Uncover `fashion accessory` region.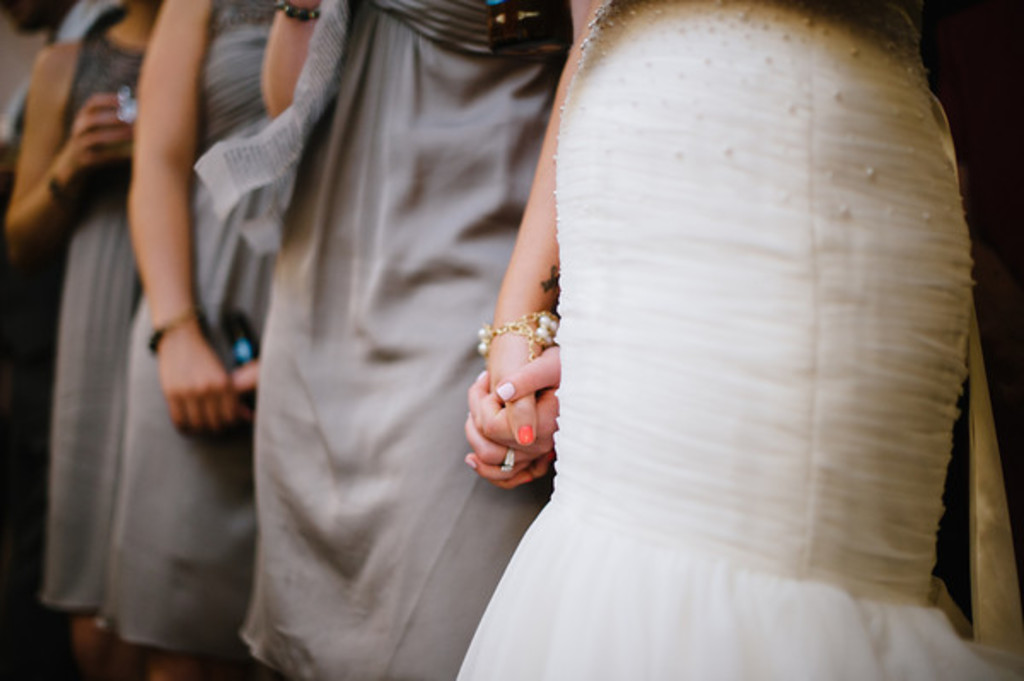
Uncovered: [left=229, top=311, right=261, bottom=406].
